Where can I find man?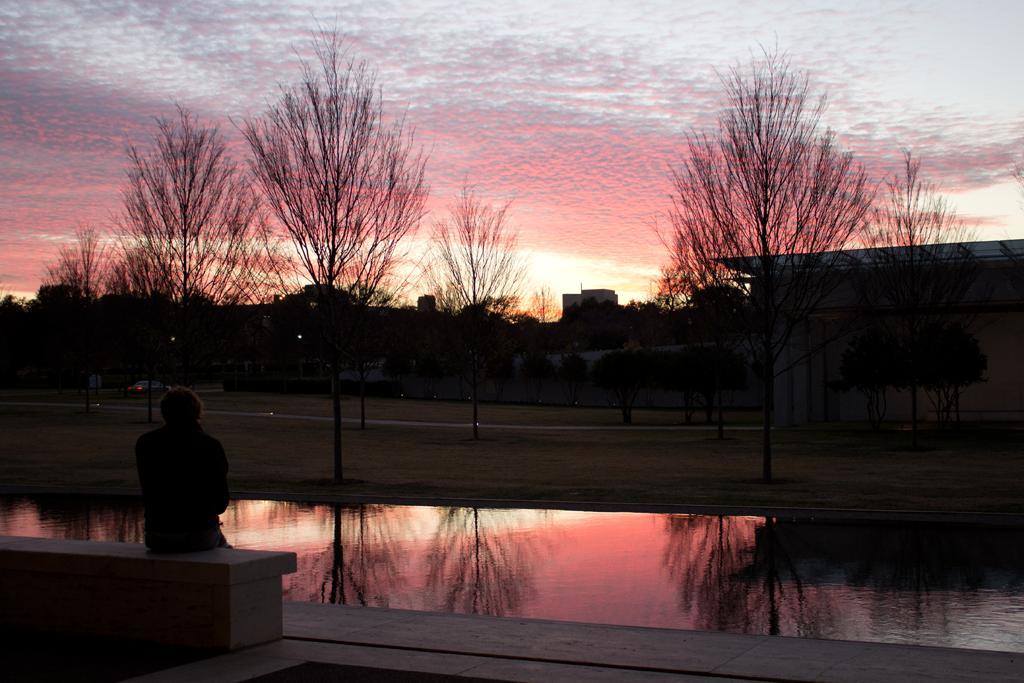
You can find it at bbox(139, 389, 229, 557).
